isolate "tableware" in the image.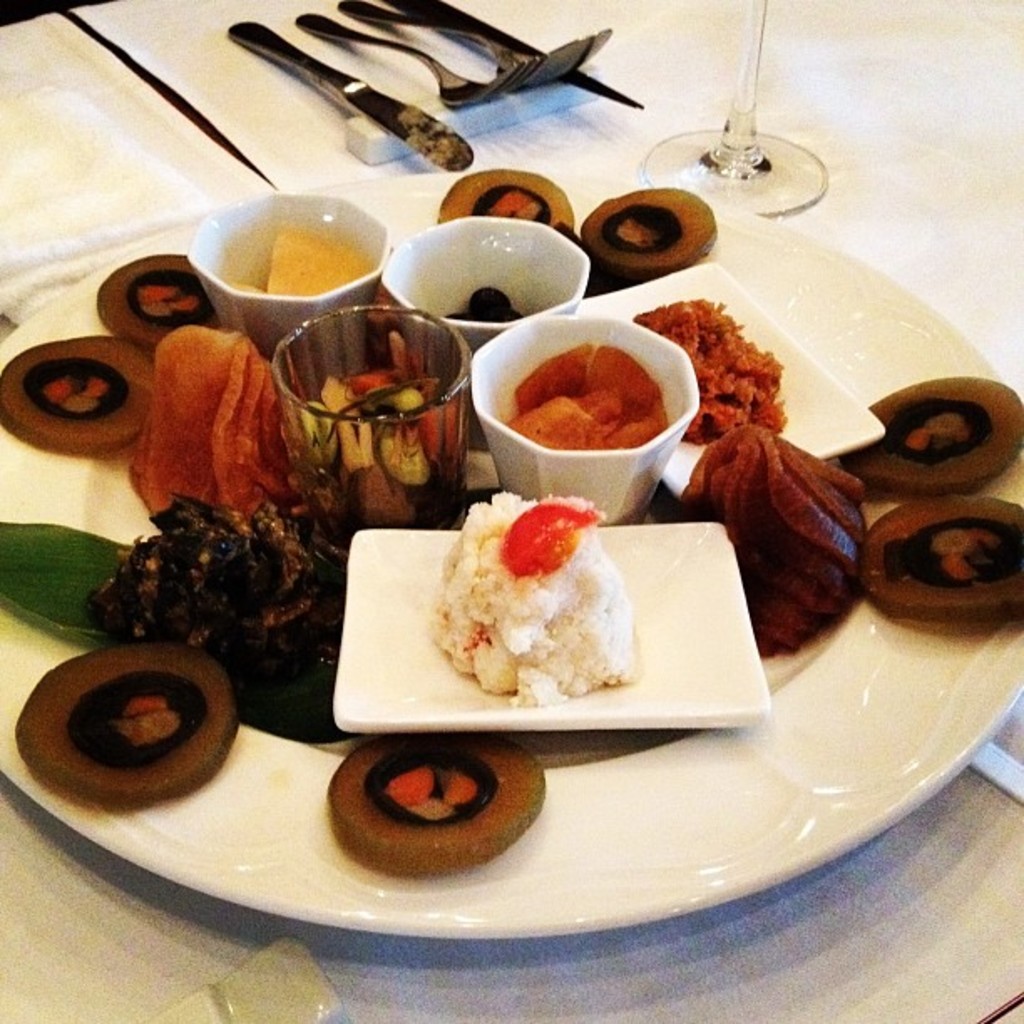
Isolated region: [left=40, top=161, right=992, bottom=920].
